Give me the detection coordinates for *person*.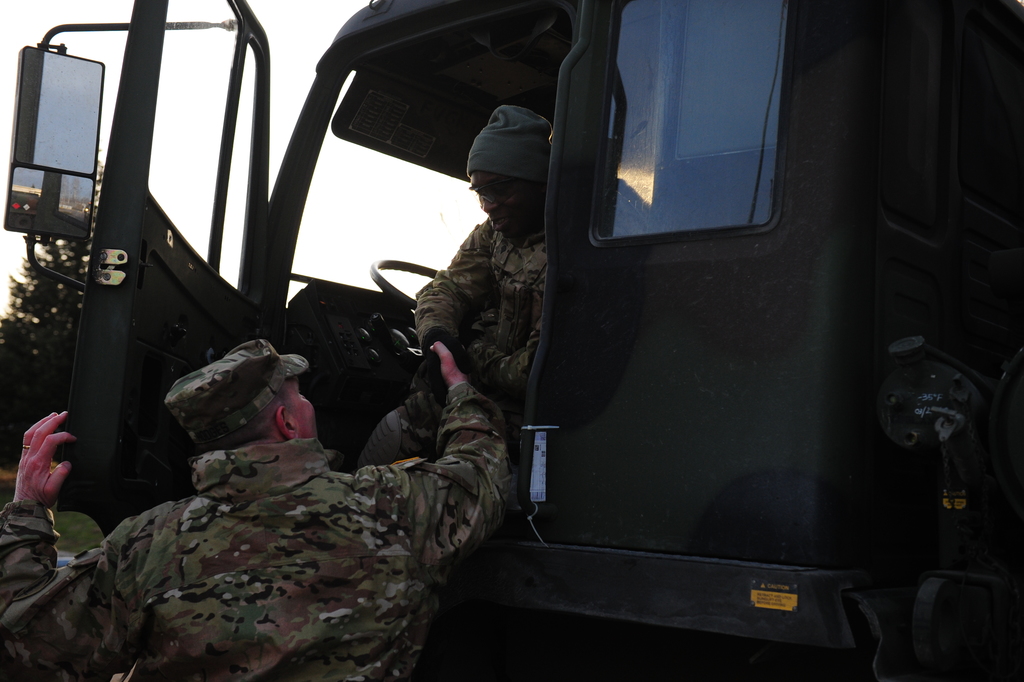
box=[0, 345, 502, 681].
